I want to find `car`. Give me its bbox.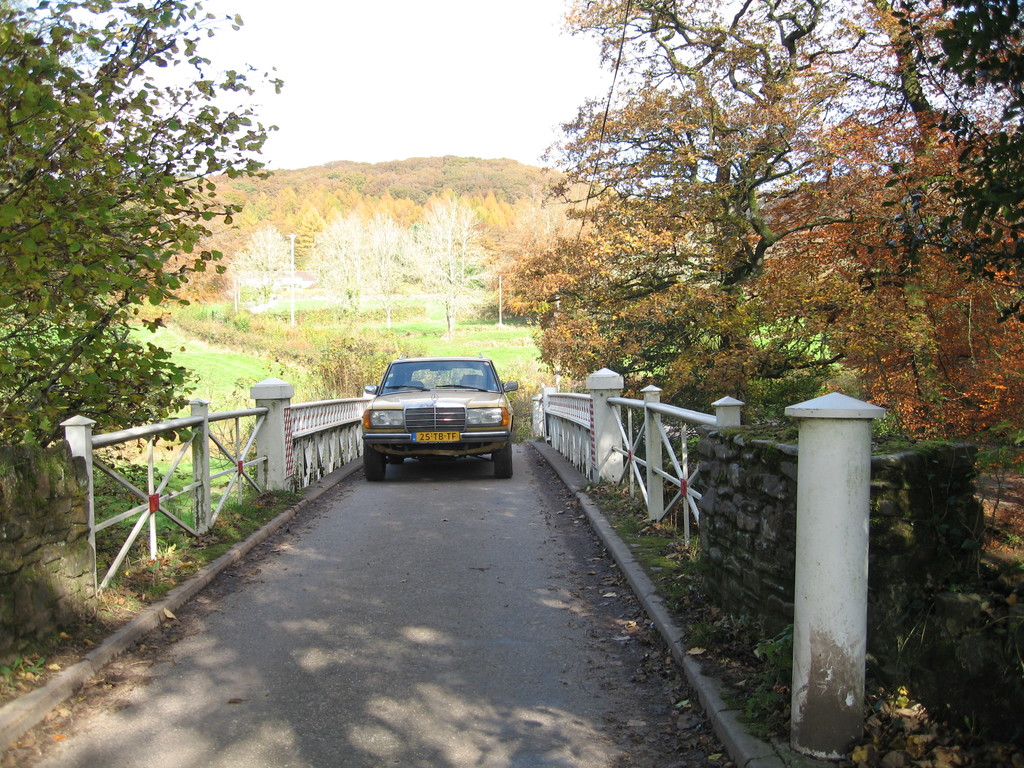
bbox(362, 355, 523, 482).
